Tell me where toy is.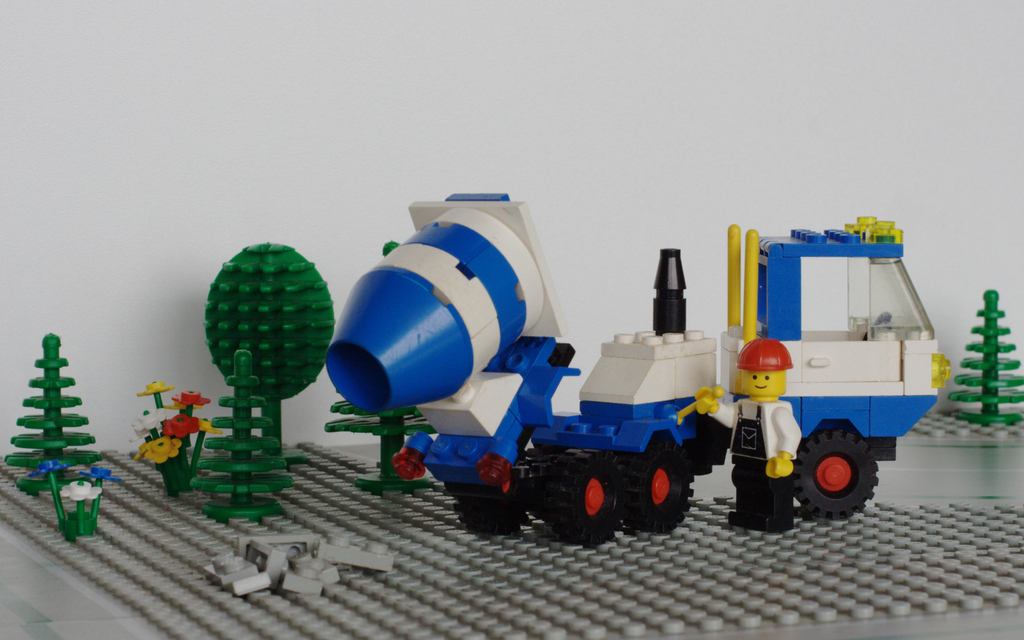
toy is at [left=202, top=241, right=334, bottom=466].
